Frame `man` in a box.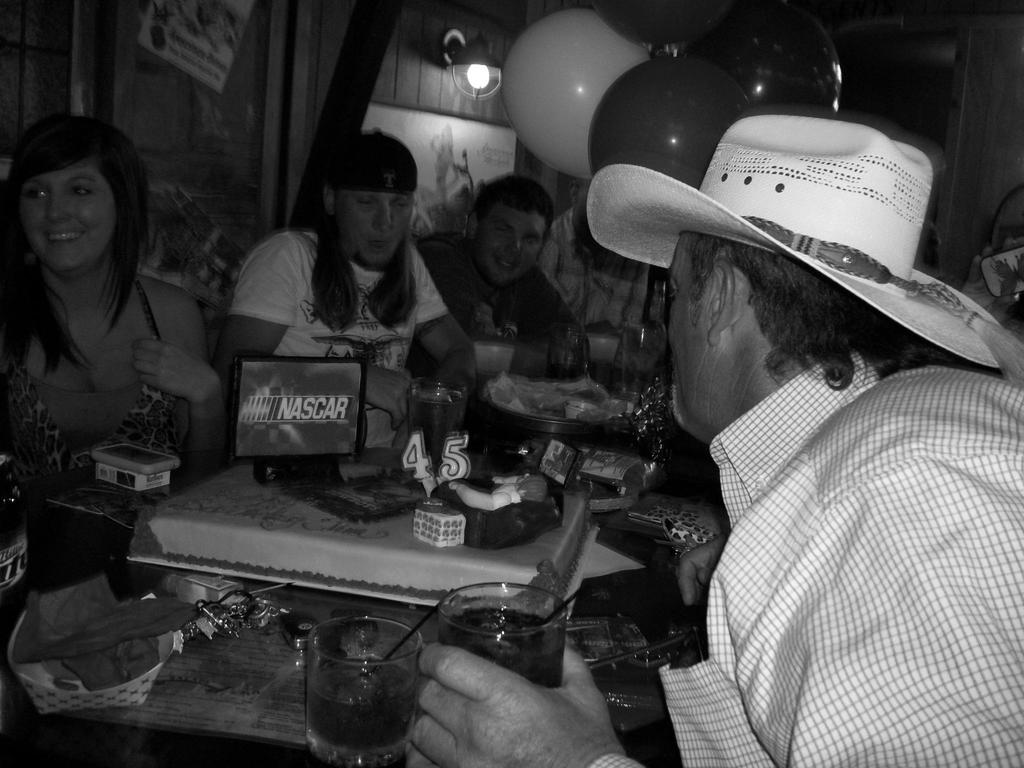
[x1=611, y1=118, x2=1020, y2=767].
